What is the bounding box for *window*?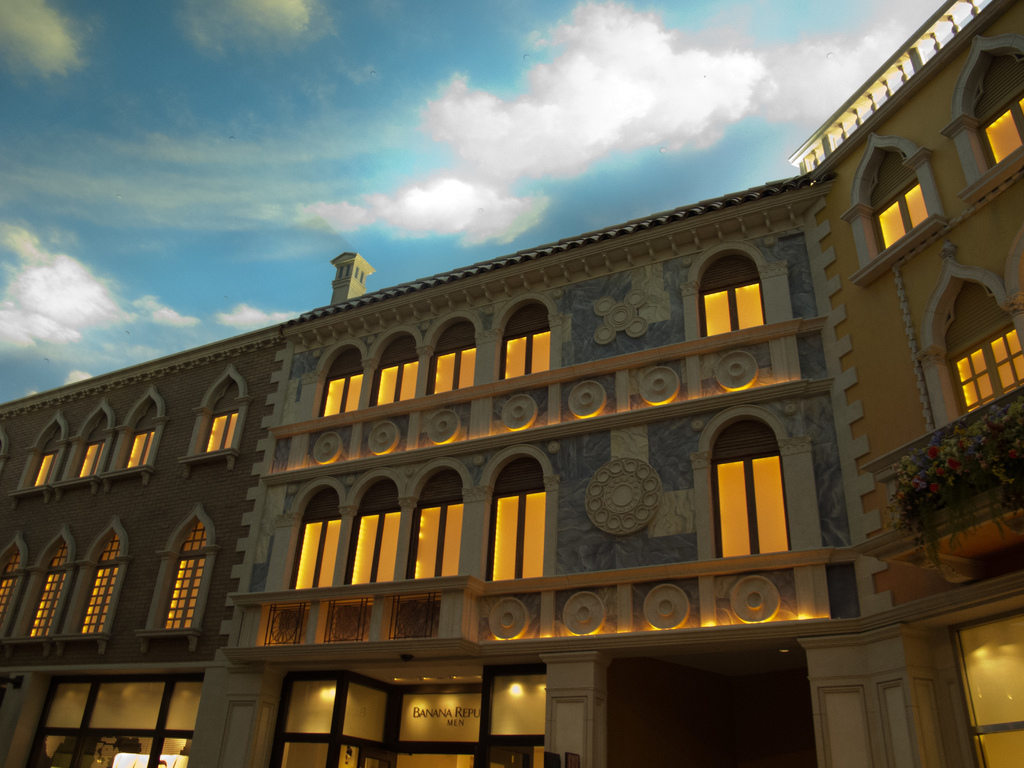
(874, 150, 915, 236).
